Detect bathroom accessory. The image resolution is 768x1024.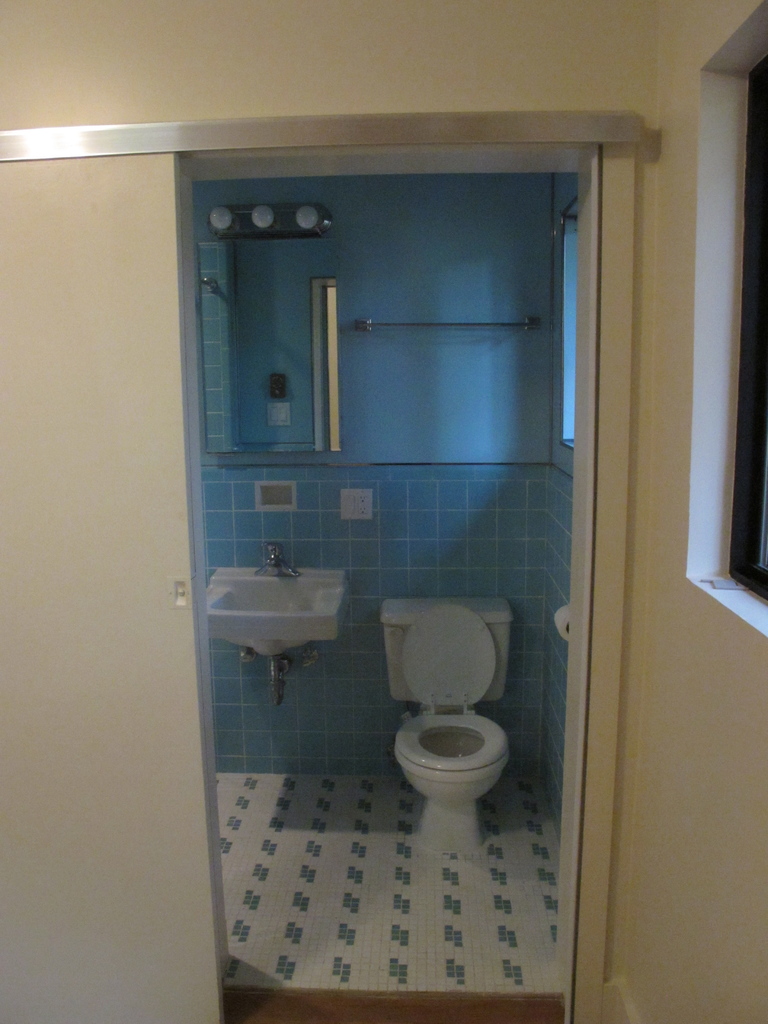
x1=356, y1=302, x2=540, y2=348.
